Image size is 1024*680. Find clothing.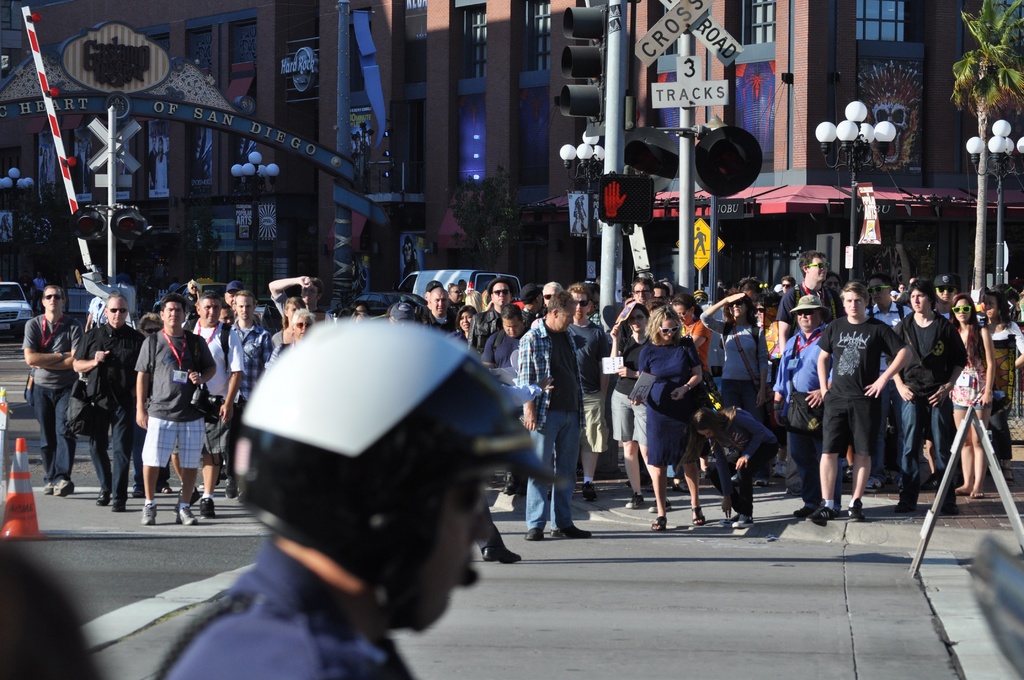
bbox=(826, 289, 924, 523).
